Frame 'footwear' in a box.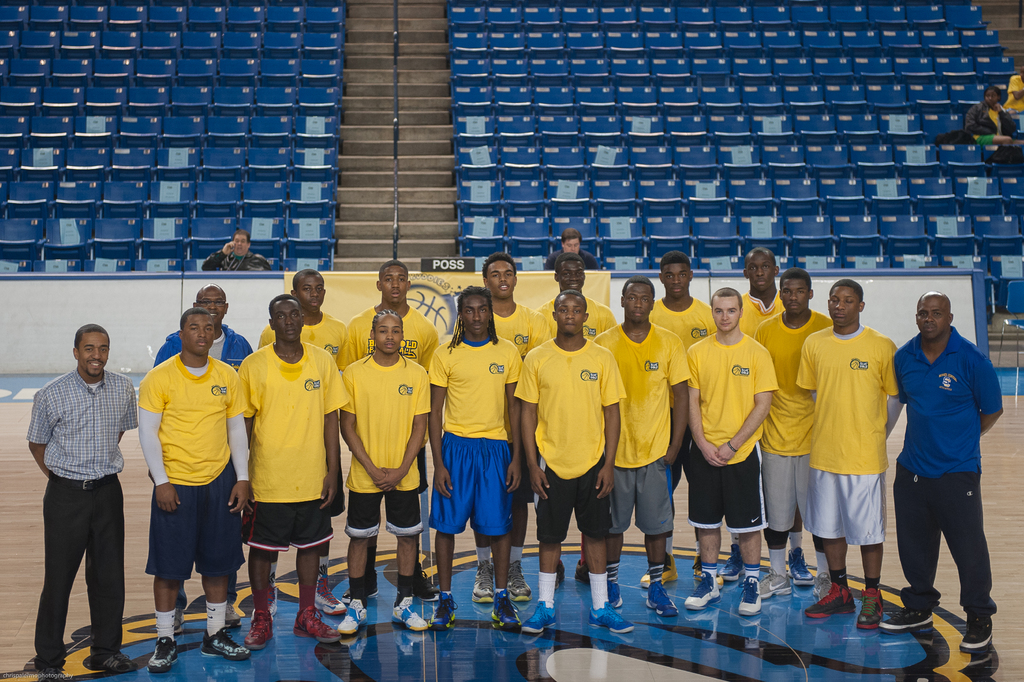
BBox(340, 567, 377, 602).
